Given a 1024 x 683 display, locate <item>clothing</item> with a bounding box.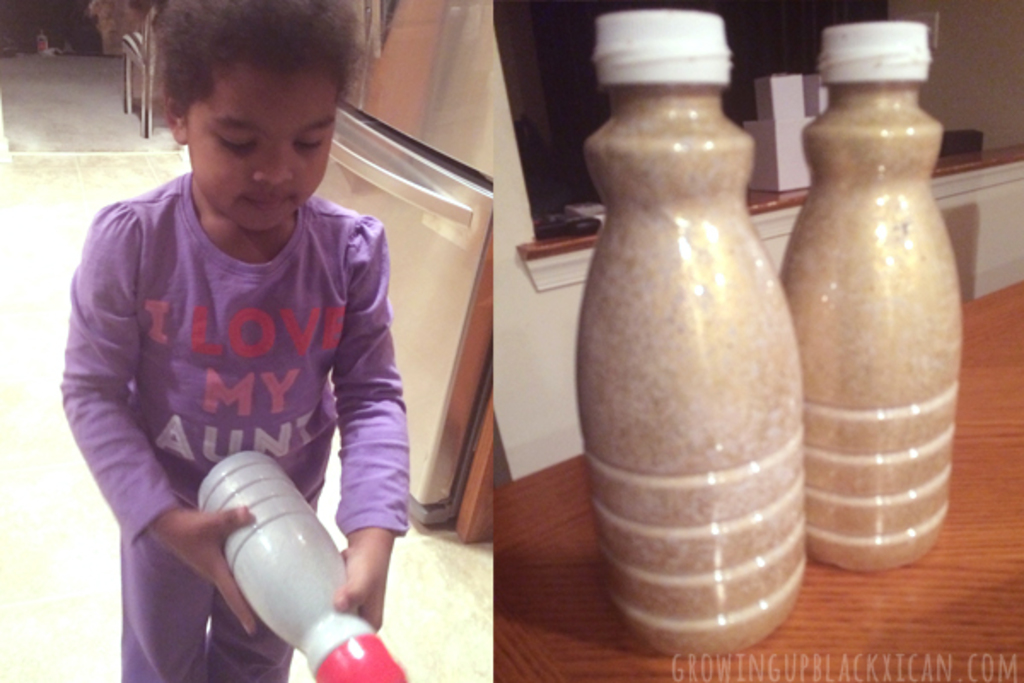
Located: [75, 150, 427, 608].
